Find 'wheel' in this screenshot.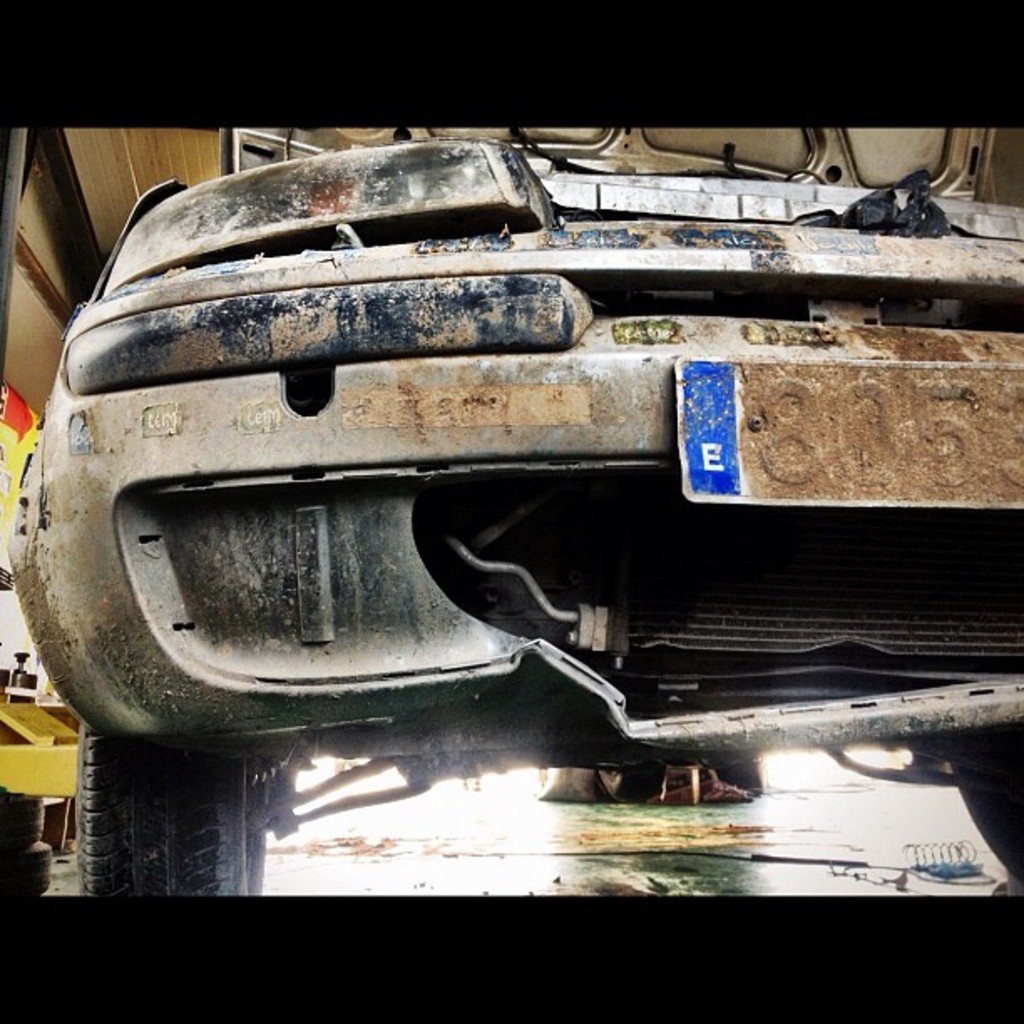
The bounding box for 'wheel' is detection(79, 724, 266, 900).
